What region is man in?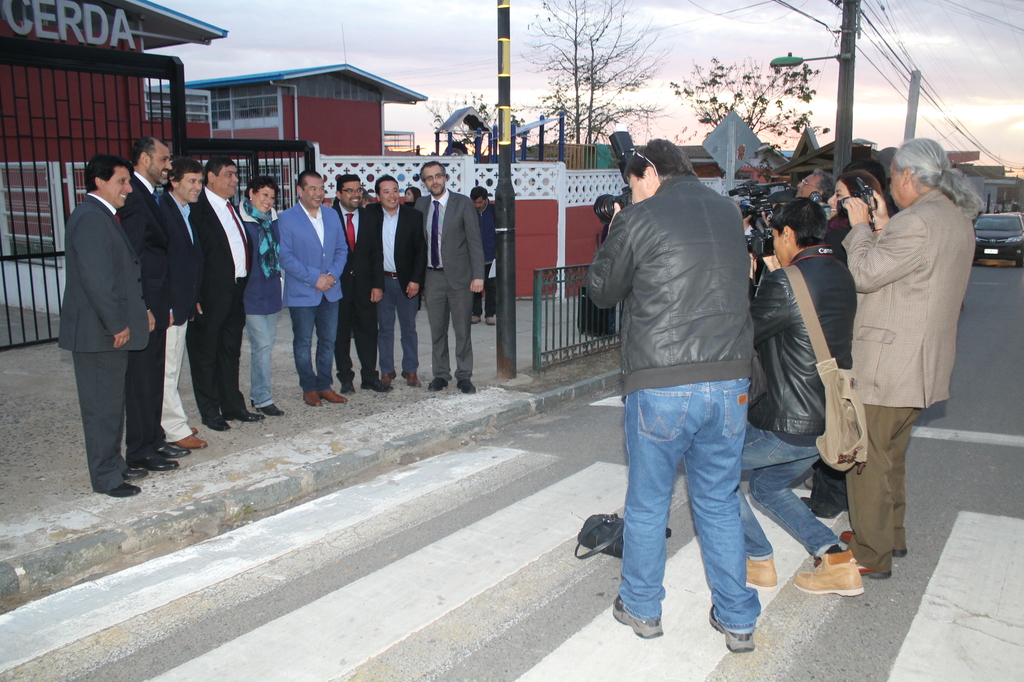
Rect(583, 126, 795, 660).
